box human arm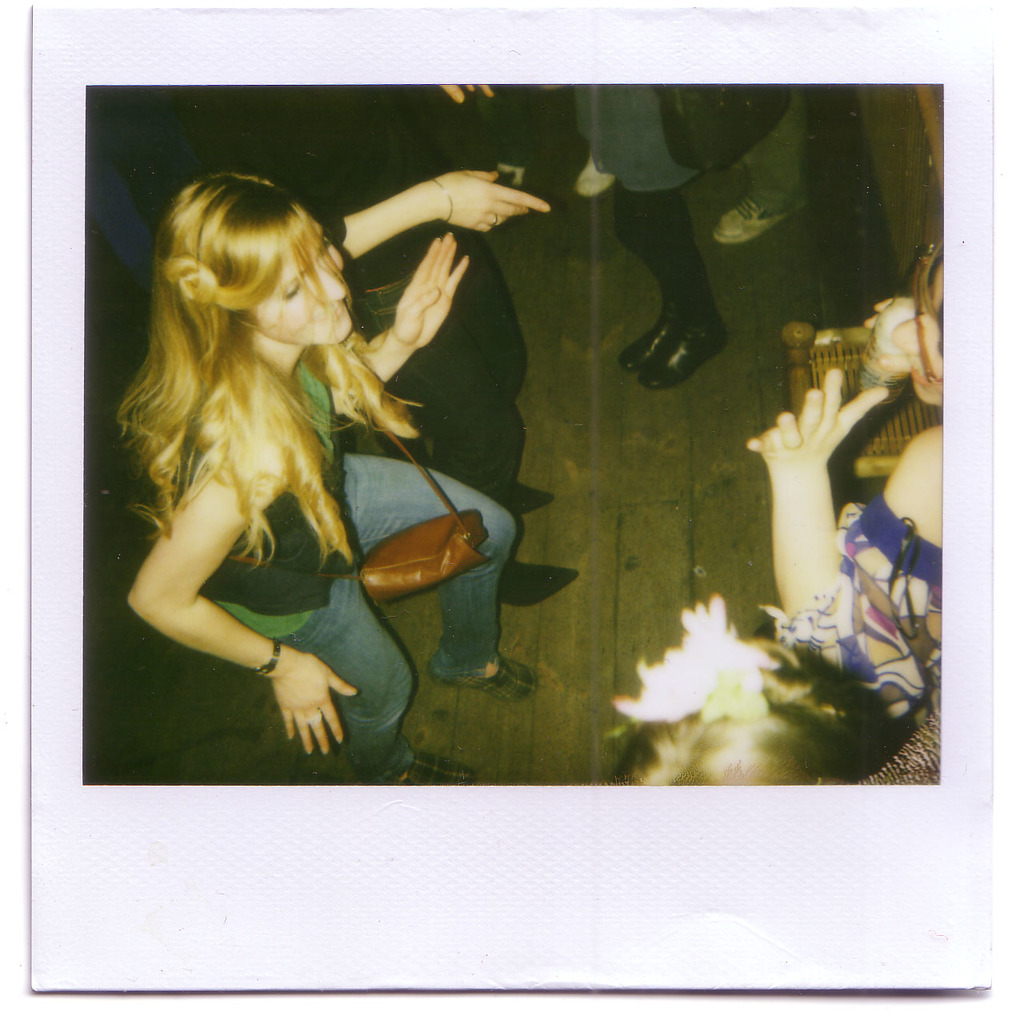
detection(319, 166, 549, 232)
